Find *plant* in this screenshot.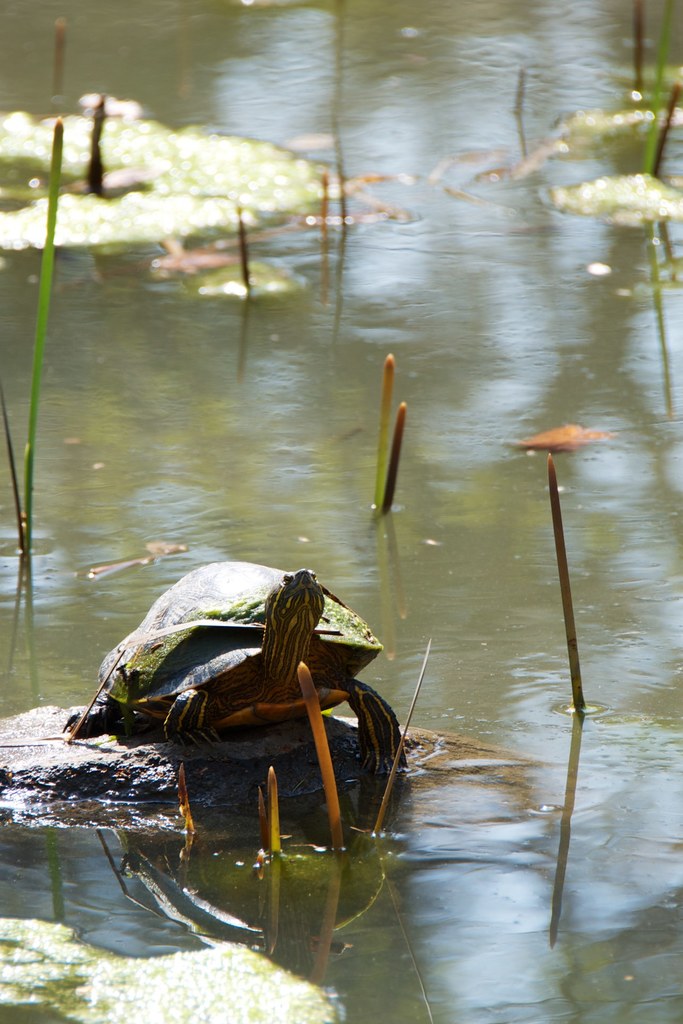
The bounding box for *plant* is {"x1": 0, "y1": 35, "x2": 349, "y2": 262}.
